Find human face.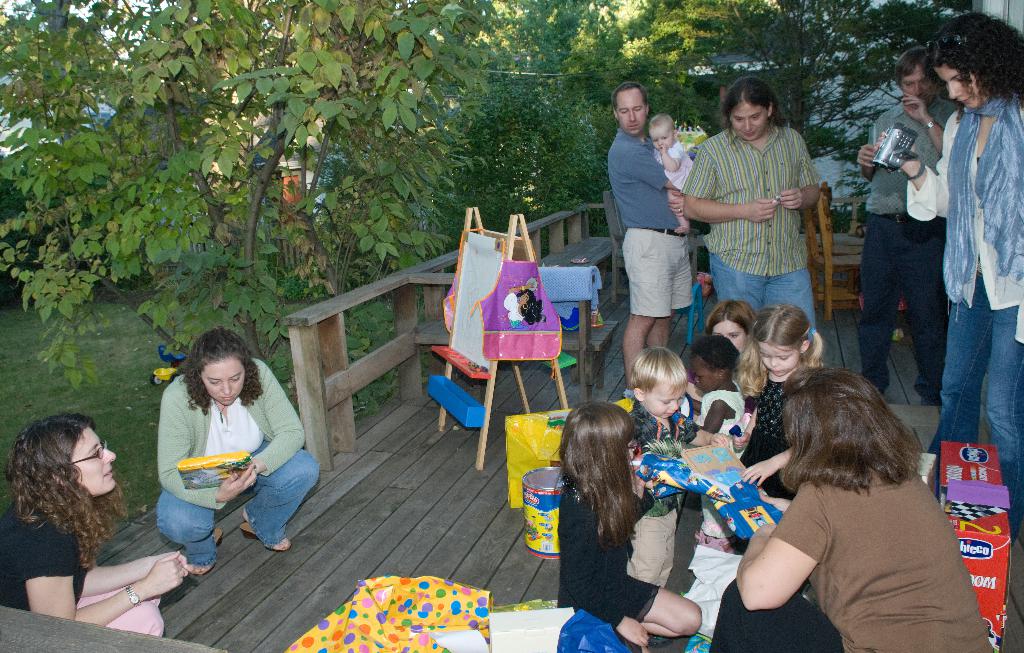
box=[202, 358, 243, 405].
